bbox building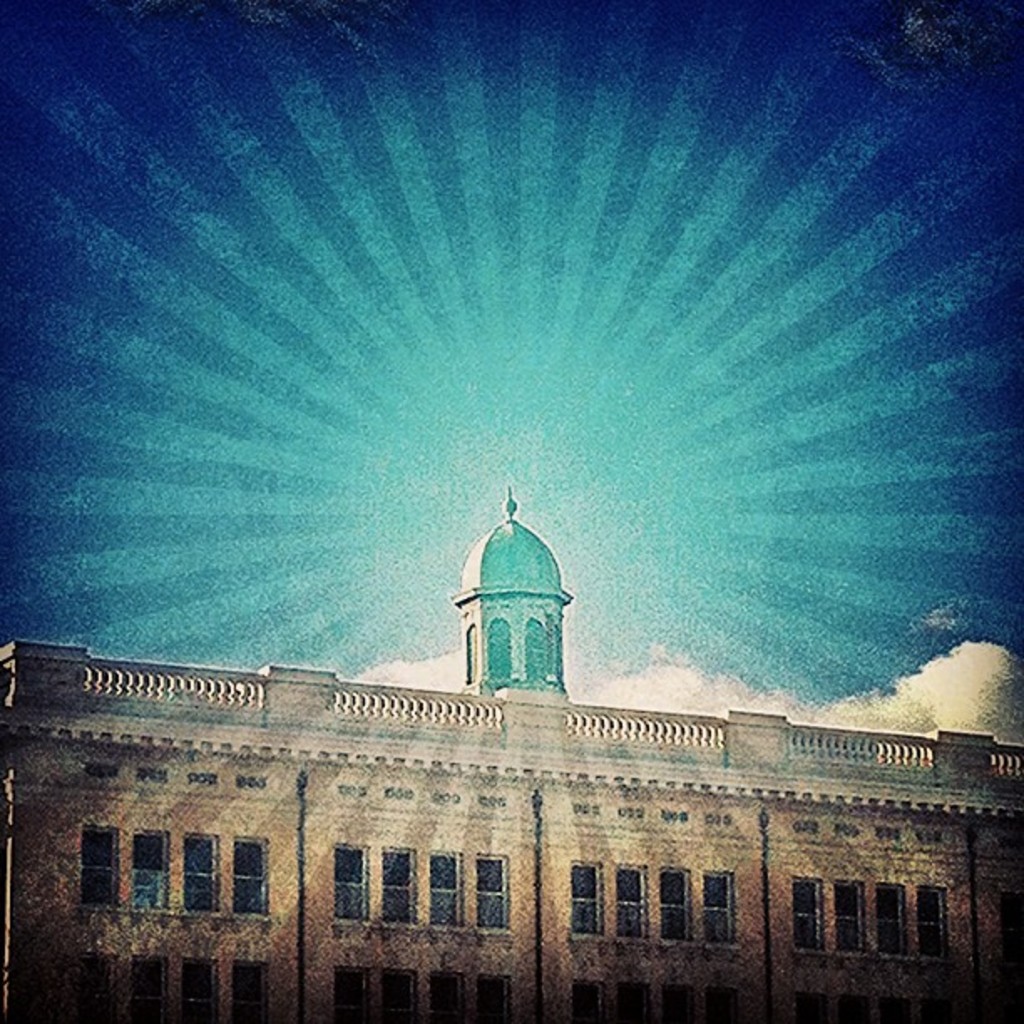
x1=0, y1=492, x2=1022, y2=1022
